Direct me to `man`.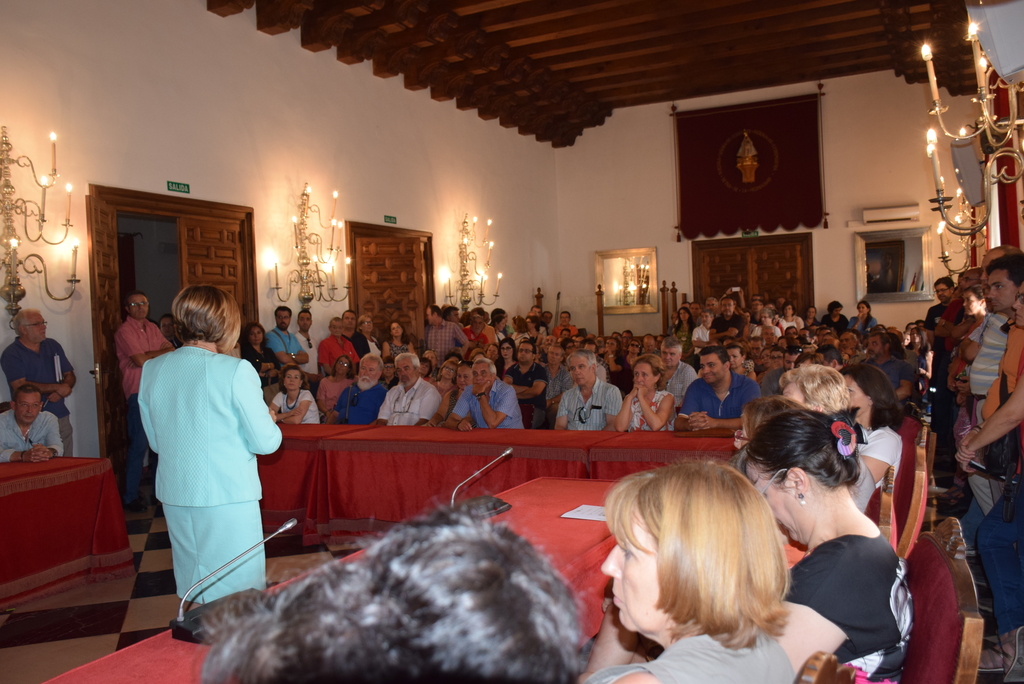
Direction: (0,383,65,456).
